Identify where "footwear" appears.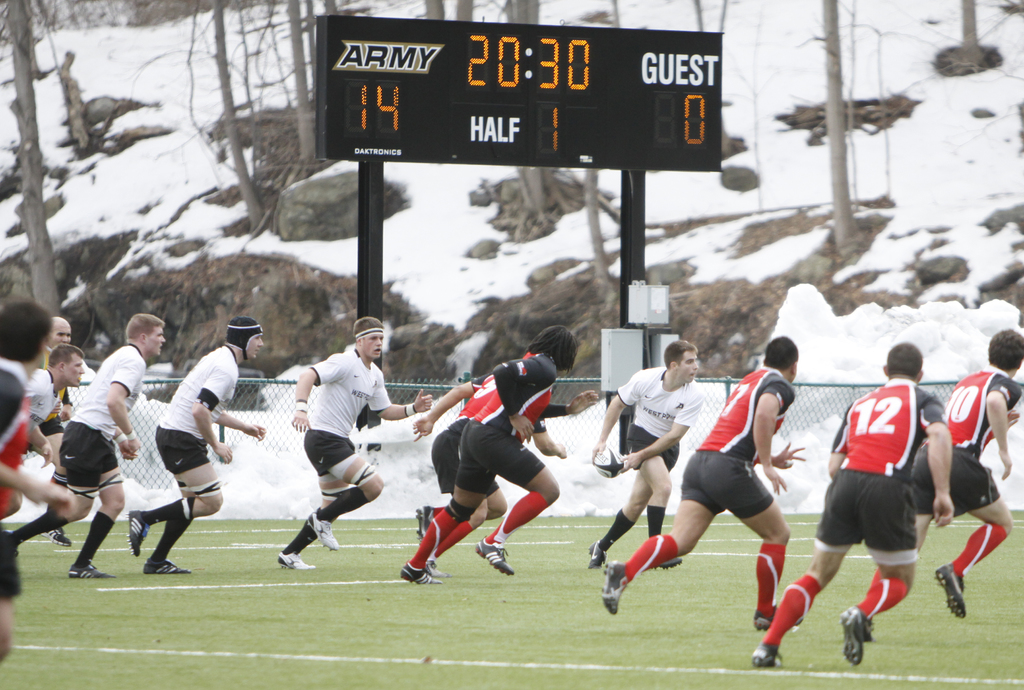
Appears at crop(607, 557, 628, 609).
